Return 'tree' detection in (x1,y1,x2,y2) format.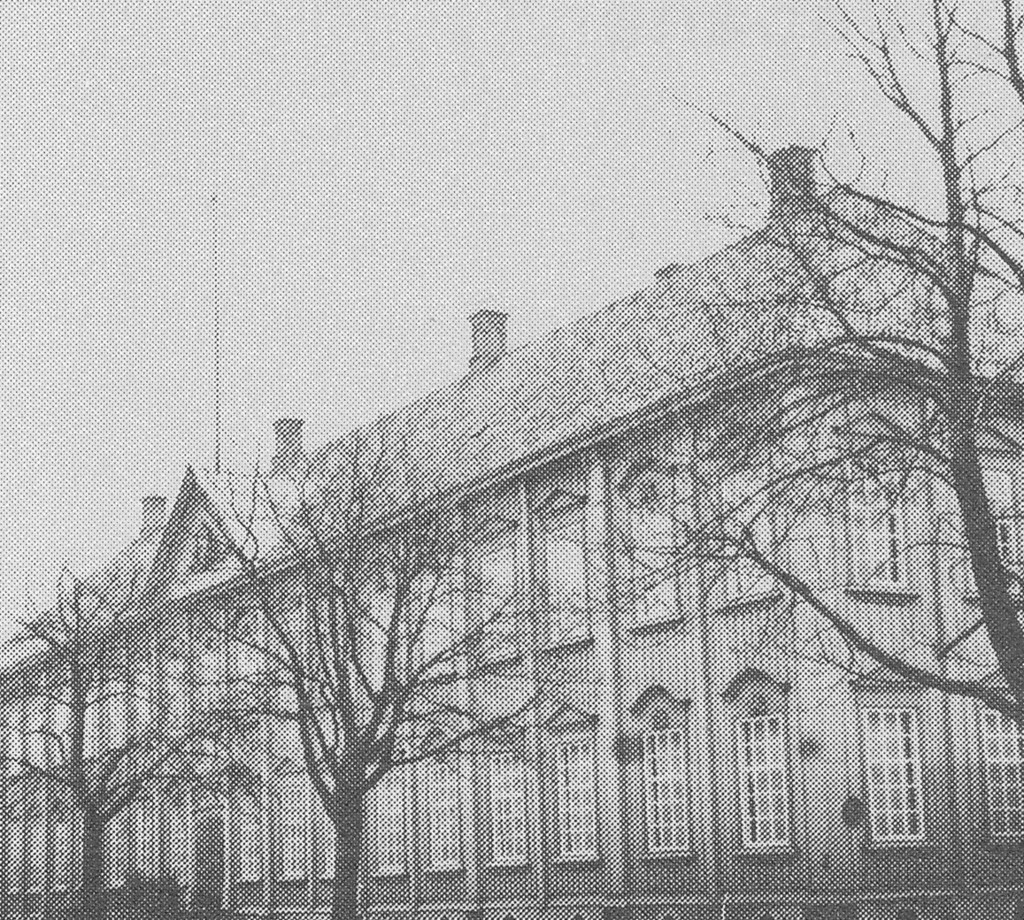
(0,568,287,919).
